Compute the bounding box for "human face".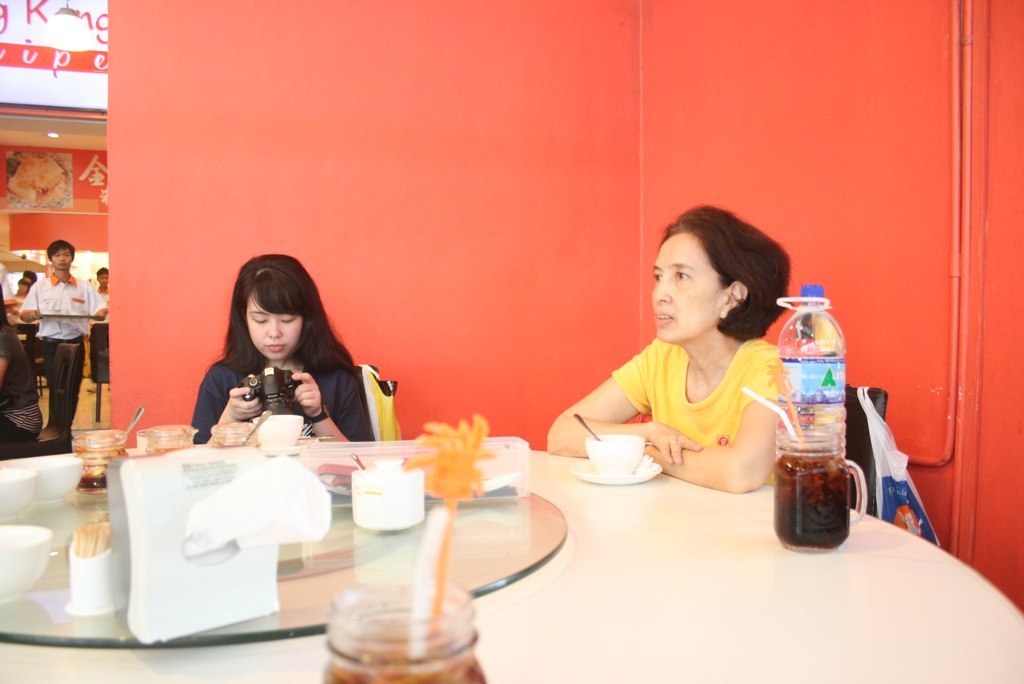
650:232:730:343.
